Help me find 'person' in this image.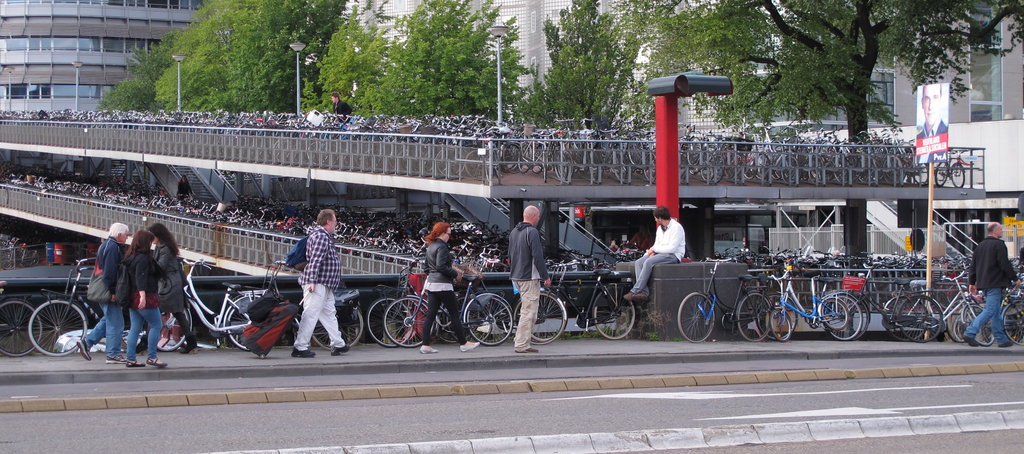
Found it: 326/93/355/137.
